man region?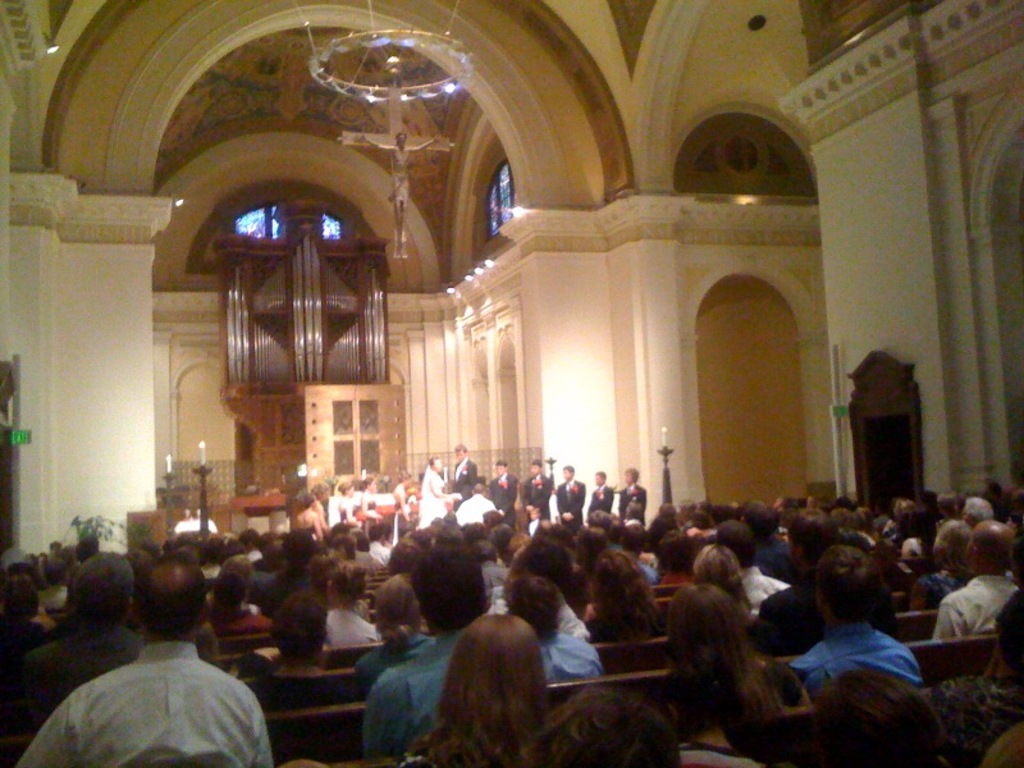
778,550,914,700
